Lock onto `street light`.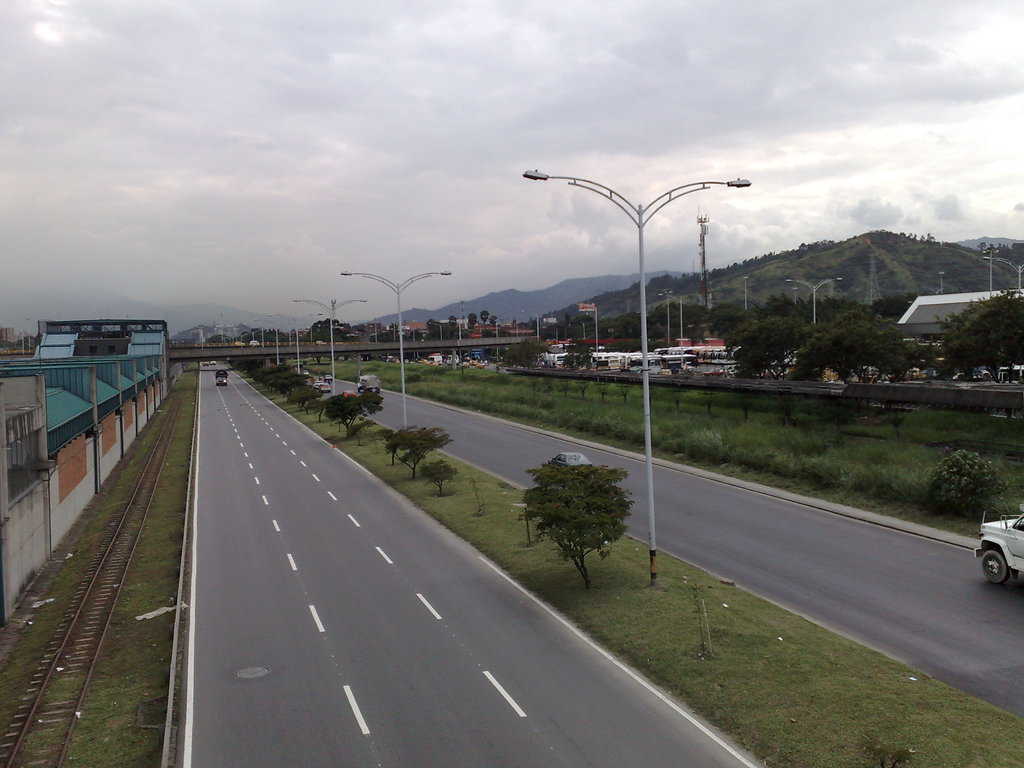
Locked: {"x1": 334, "y1": 262, "x2": 454, "y2": 440}.
